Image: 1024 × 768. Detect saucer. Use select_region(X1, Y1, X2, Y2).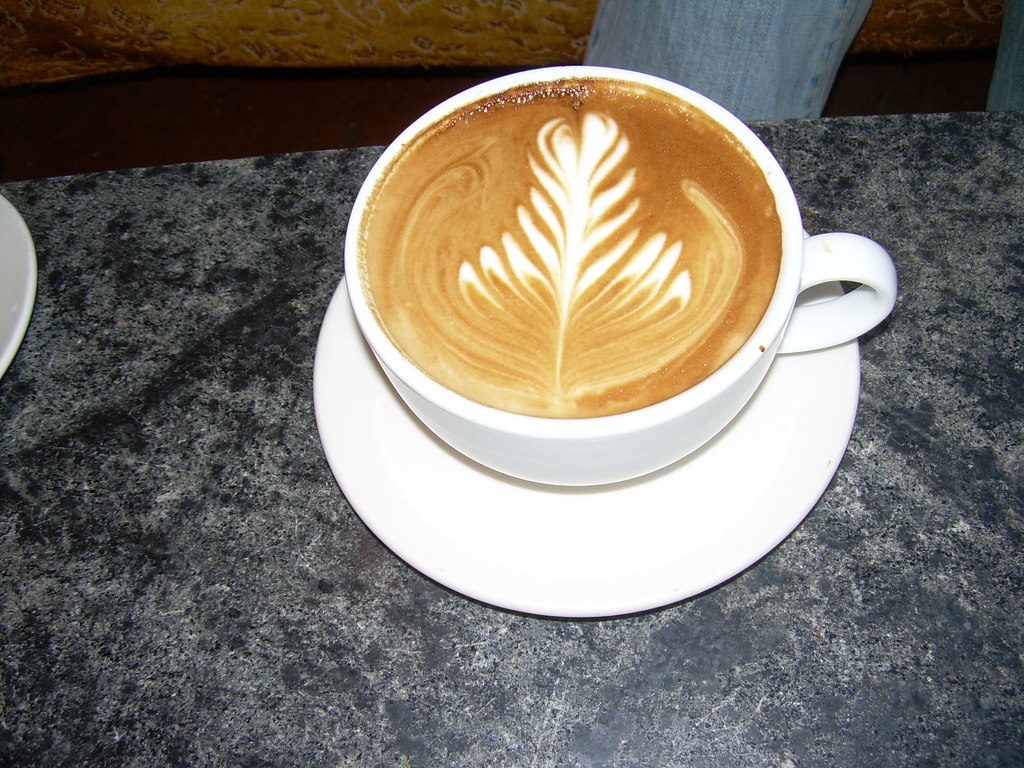
select_region(310, 228, 856, 621).
